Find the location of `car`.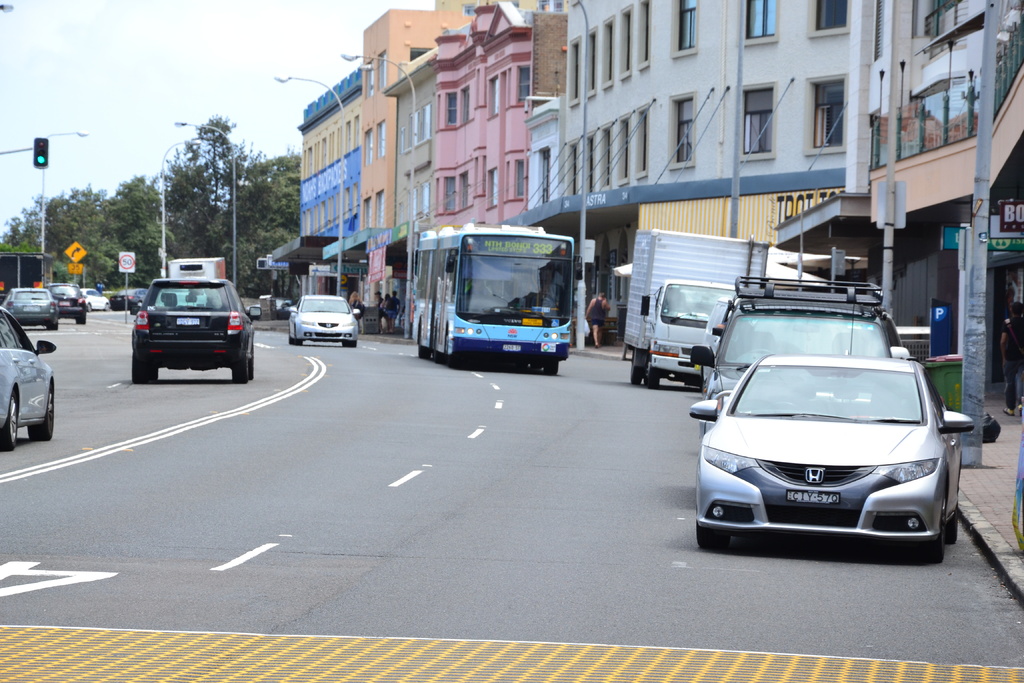
Location: locate(291, 293, 360, 343).
